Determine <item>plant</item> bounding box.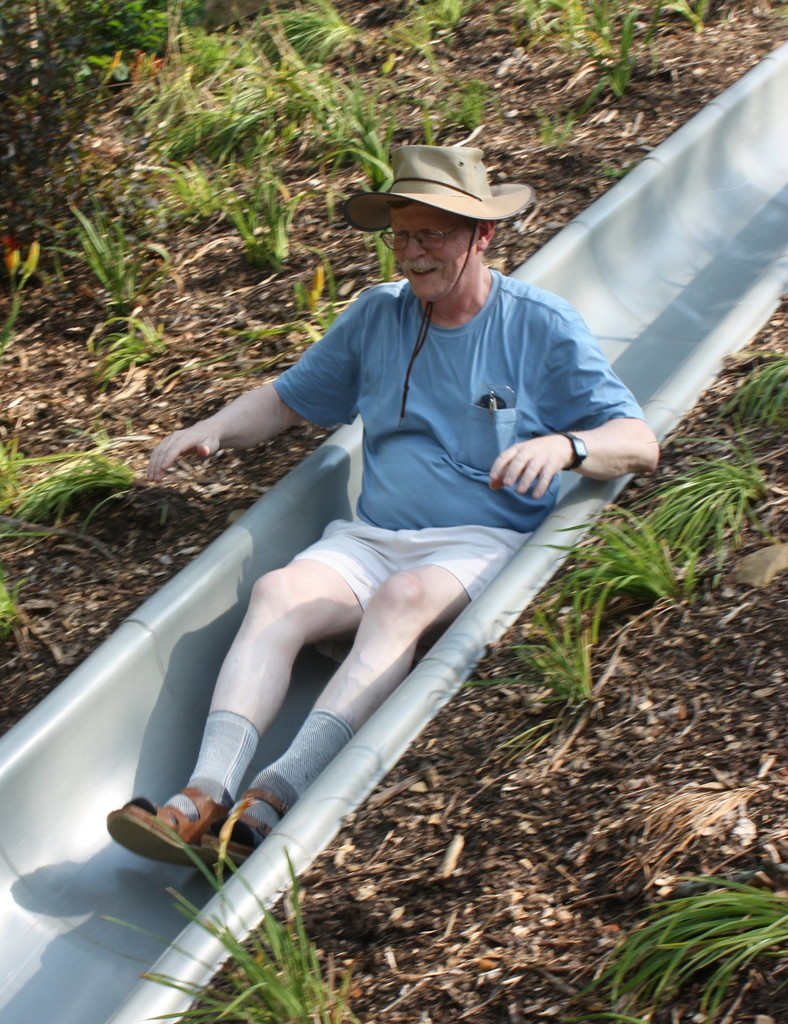
Determined: [x1=463, y1=573, x2=594, y2=722].
